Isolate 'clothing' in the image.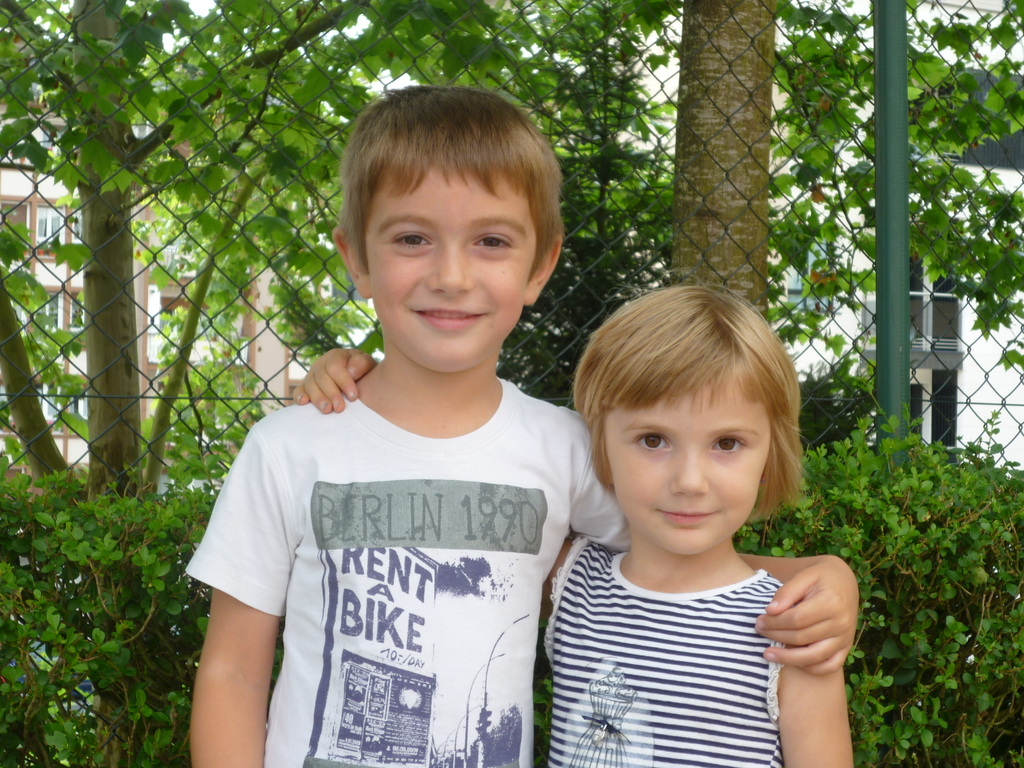
Isolated region: <region>543, 529, 788, 767</region>.
